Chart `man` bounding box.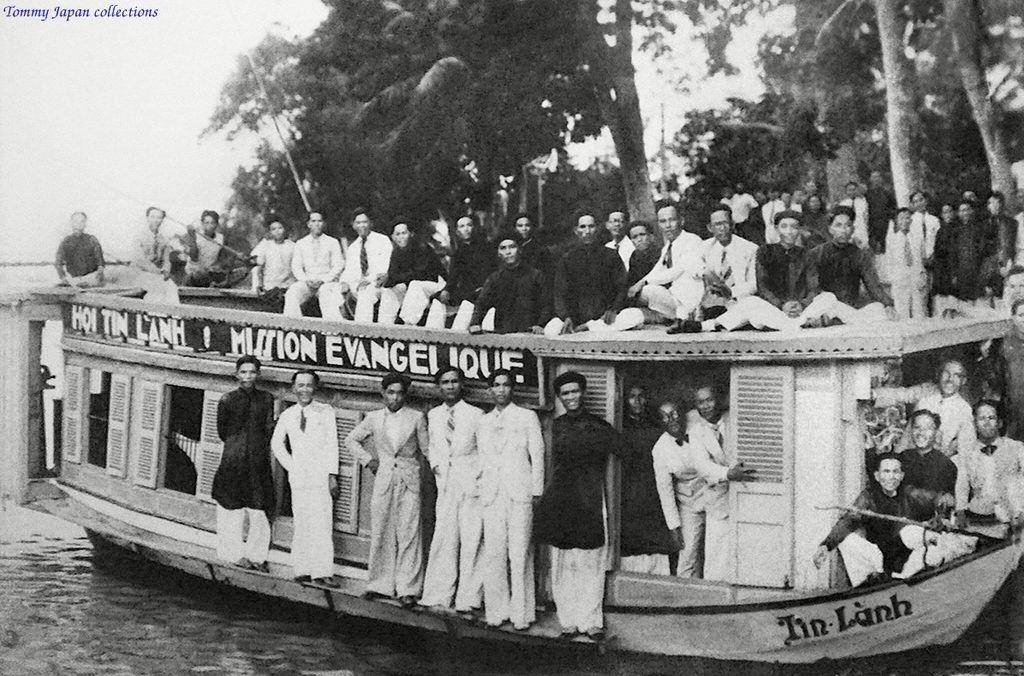
Charted: box=[684, 379, 755, 577].
